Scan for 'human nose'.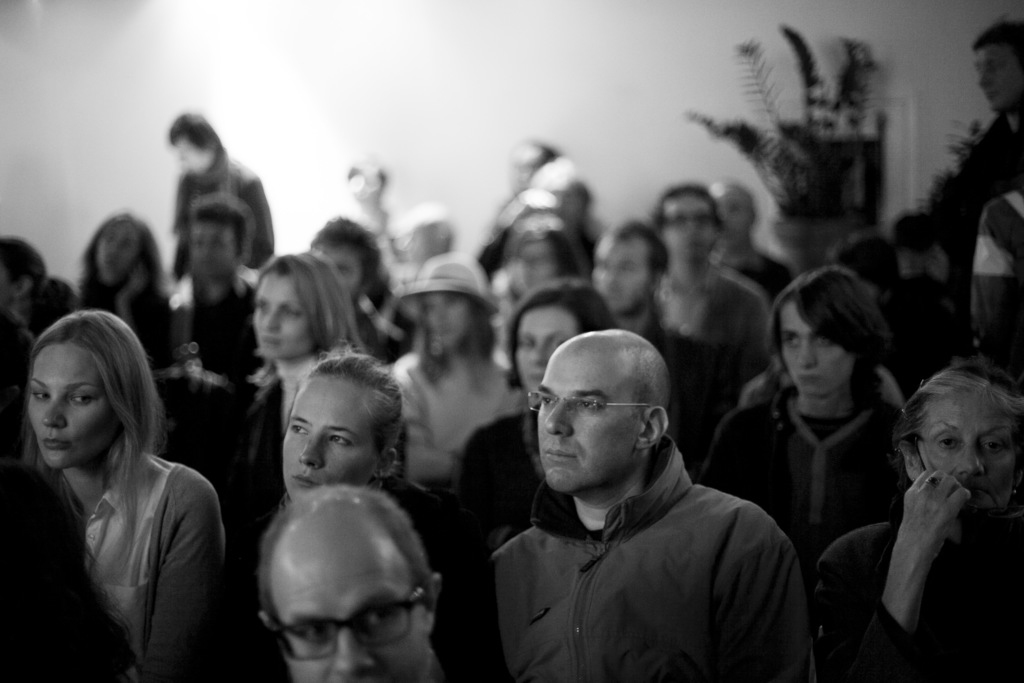
Scan result: 529:345:548:362.
